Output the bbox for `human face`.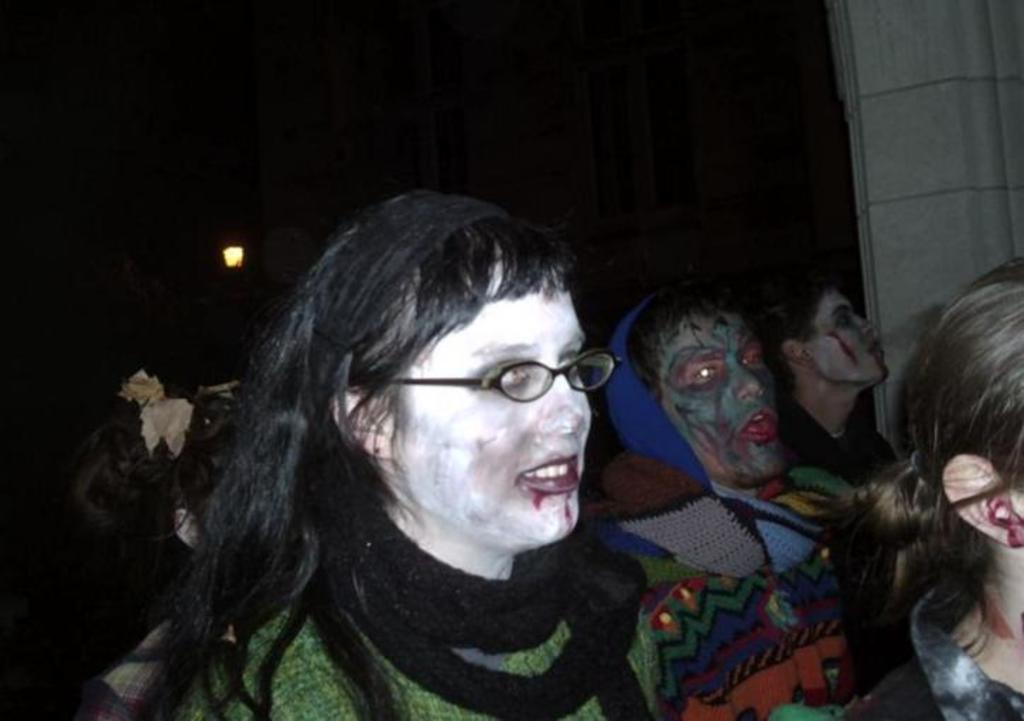
region(653, 304, 778, 478).
